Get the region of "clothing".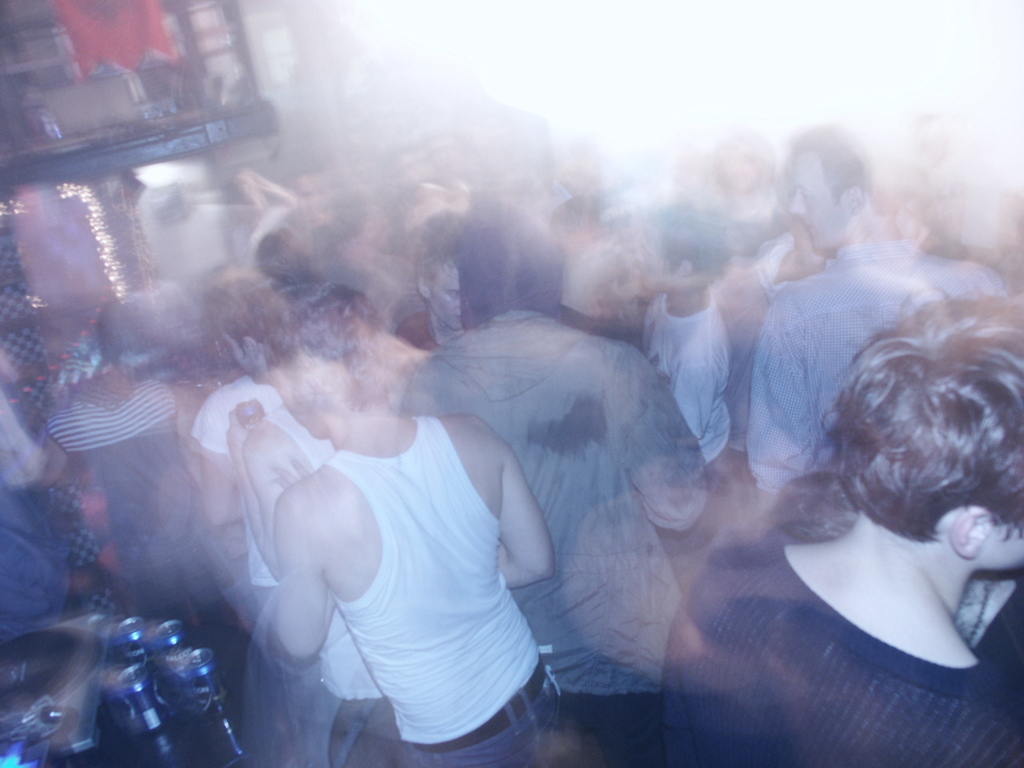
region(218, 364, 571, 762).
